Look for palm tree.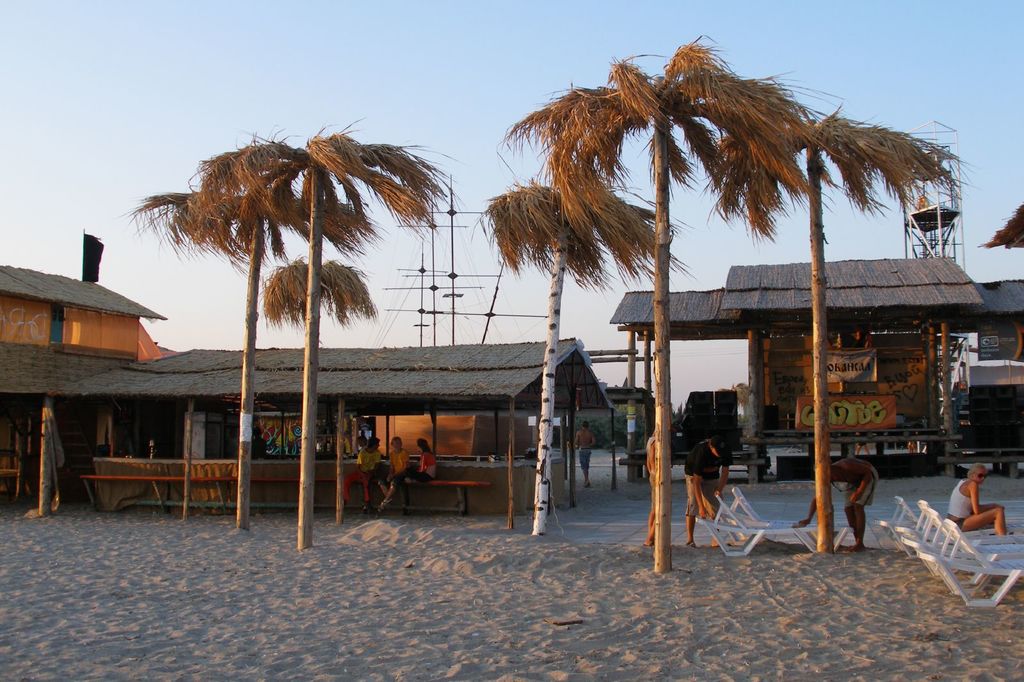
Found: <region>173, 146, 296, 505</region>.
